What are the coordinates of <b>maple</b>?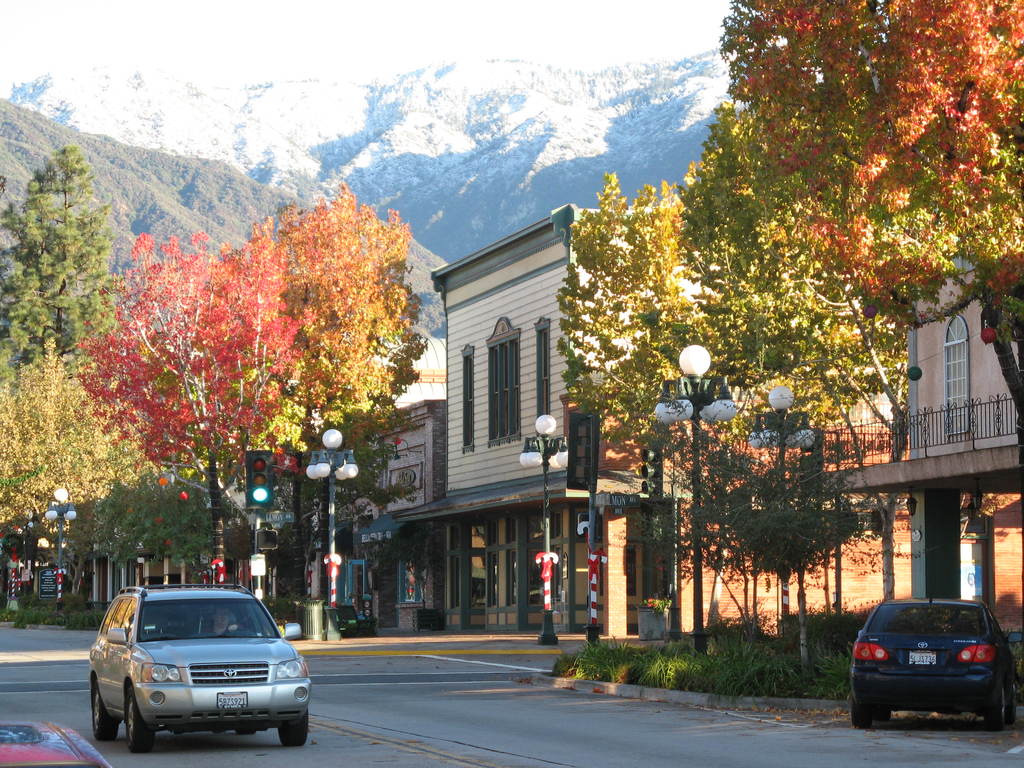
<box>735,0,1023,496</box>.
